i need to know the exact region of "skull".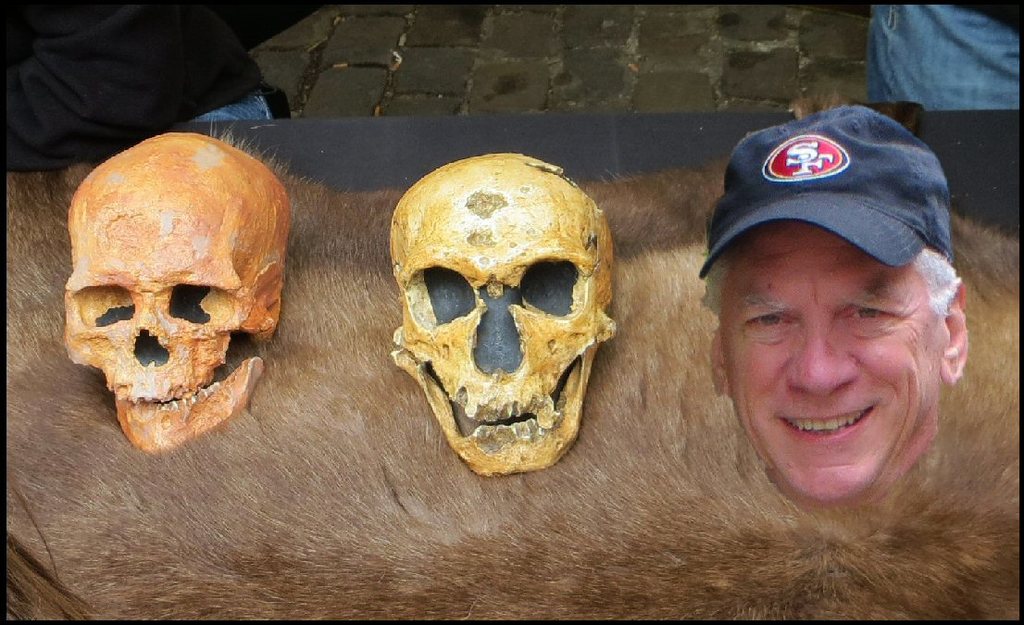
Region: 388, 151, 616, 476.
